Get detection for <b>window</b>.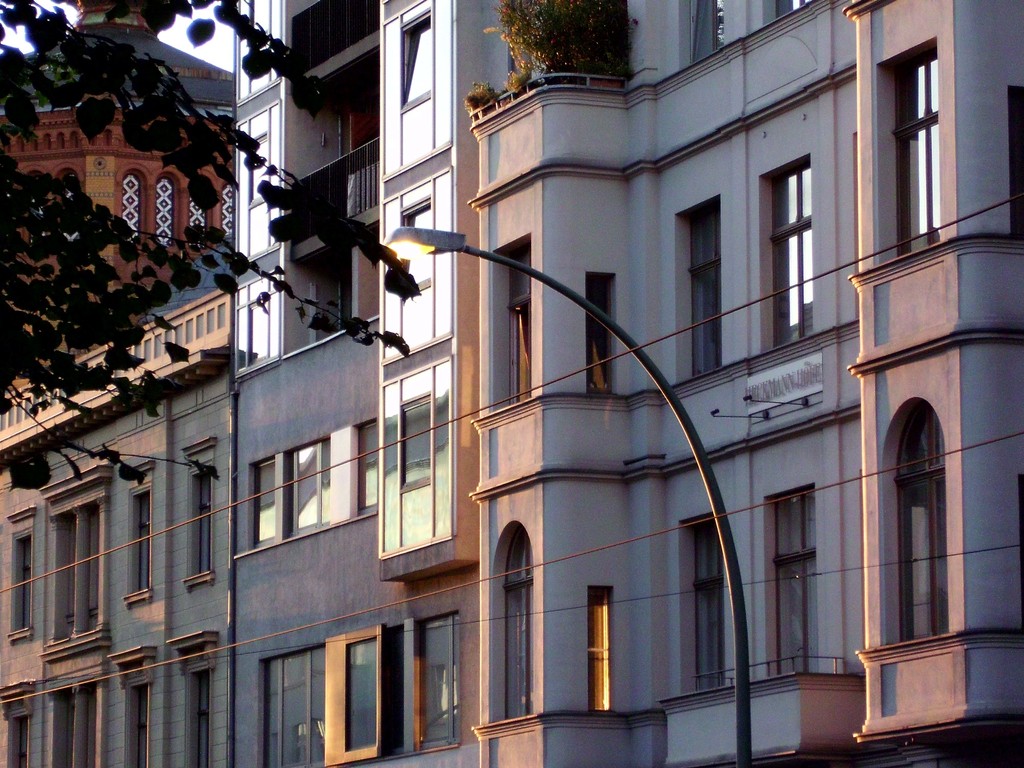
Detection: BBox(399, 198, 426, 336).
